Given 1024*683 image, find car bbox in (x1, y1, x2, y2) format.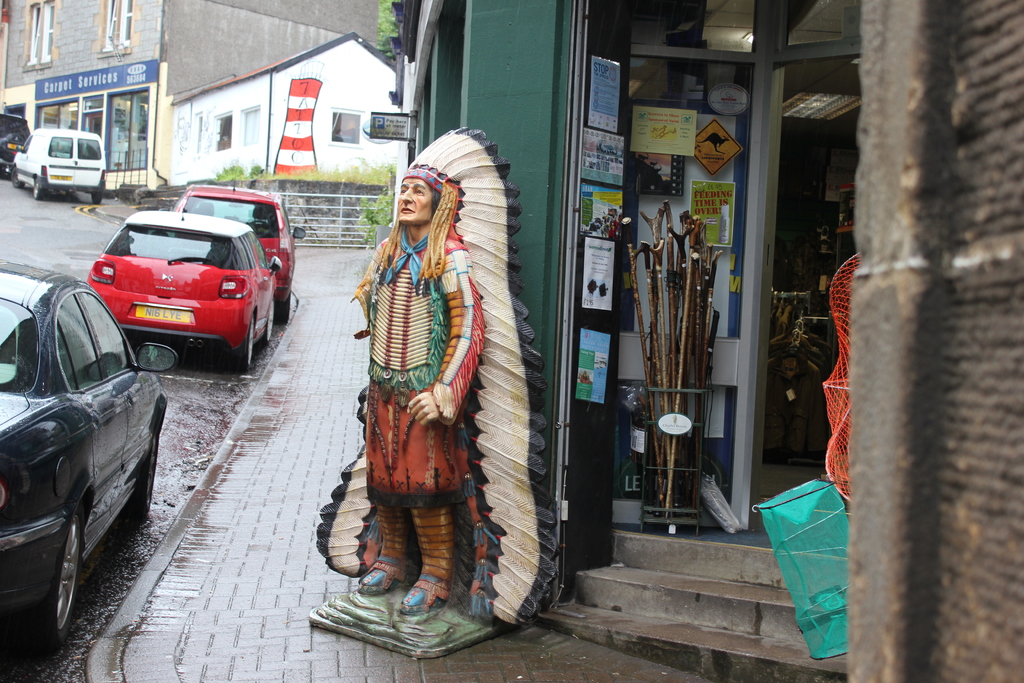
(88, 213, 282, 372).
